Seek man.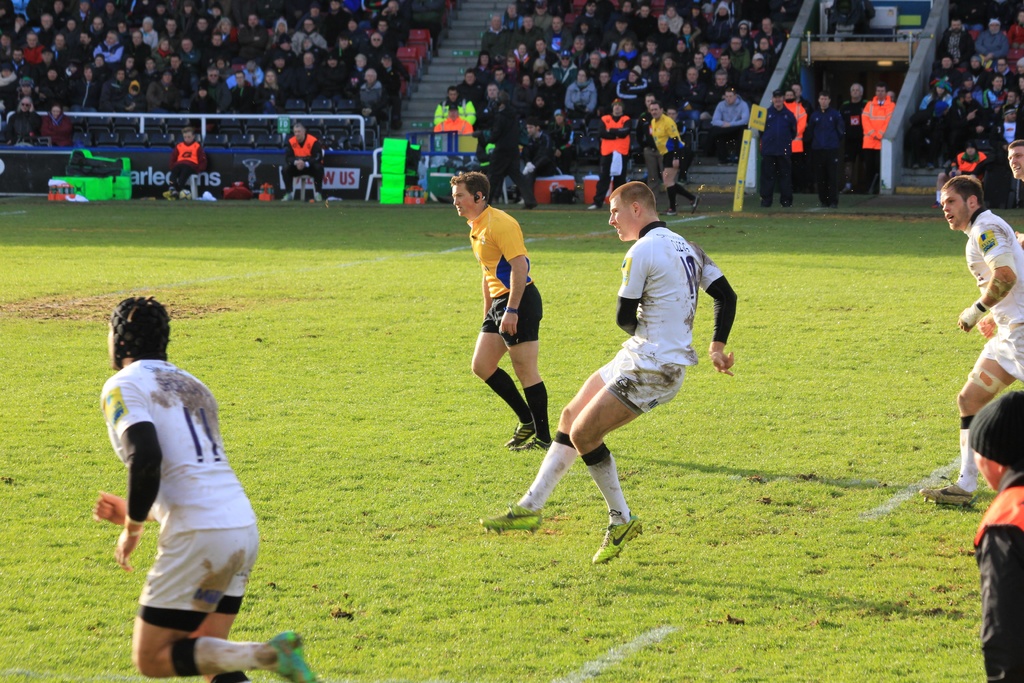
[985,74,1006,107].
